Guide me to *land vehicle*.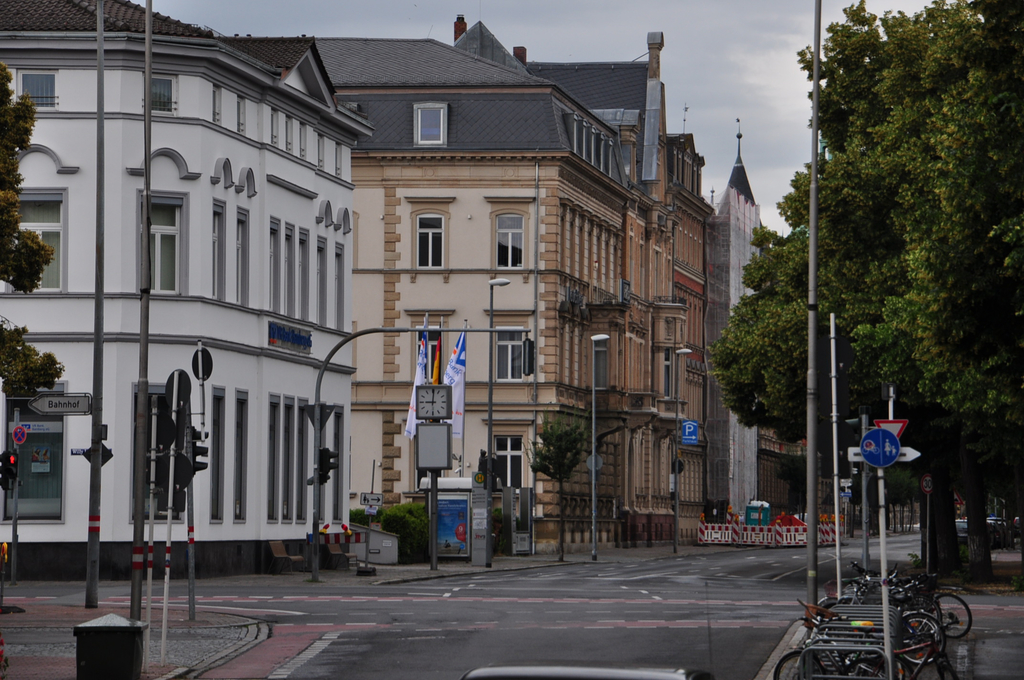
Guidance: (461, 579, 719, 679).
